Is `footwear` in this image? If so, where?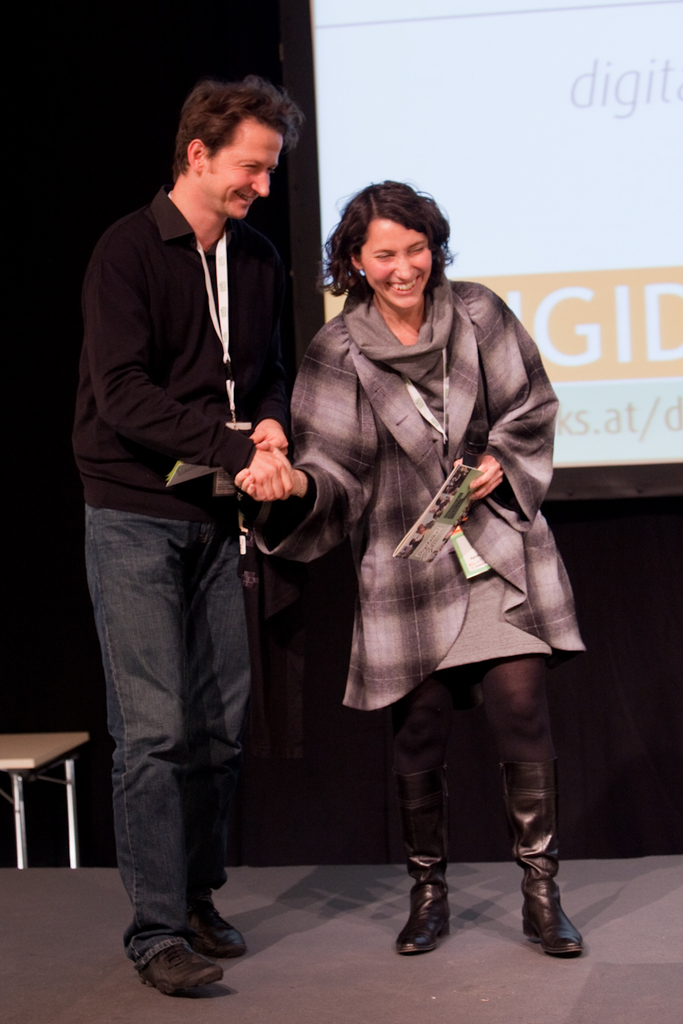
Yes, at Rect(516, 759, 585, 952).
